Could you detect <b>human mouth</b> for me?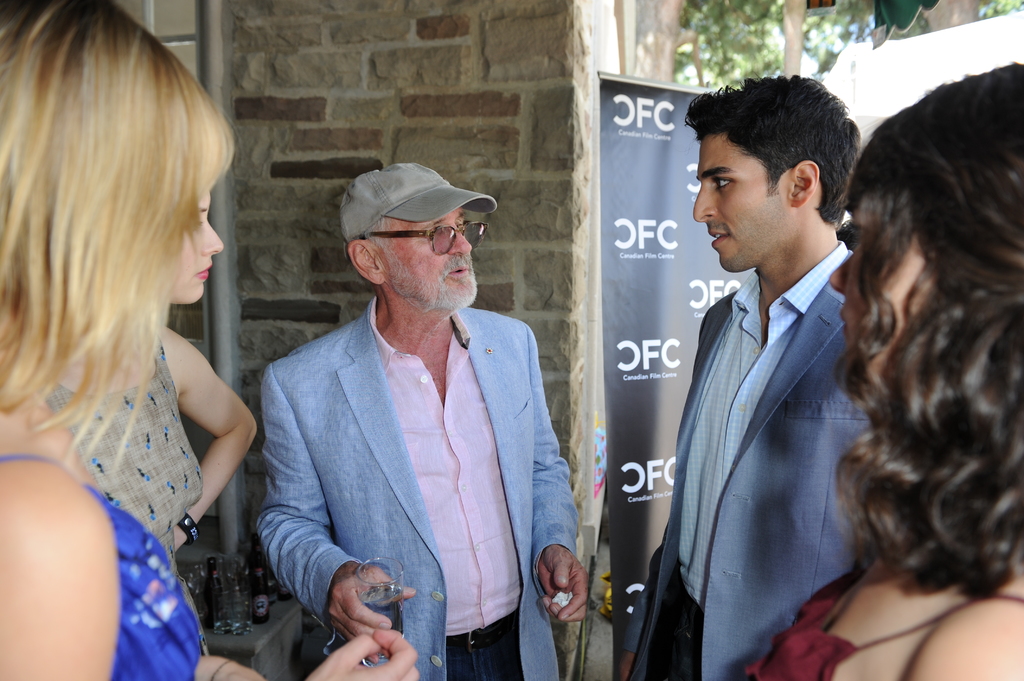
Detection result: left=444, top=266, right=467, bottom=281.
